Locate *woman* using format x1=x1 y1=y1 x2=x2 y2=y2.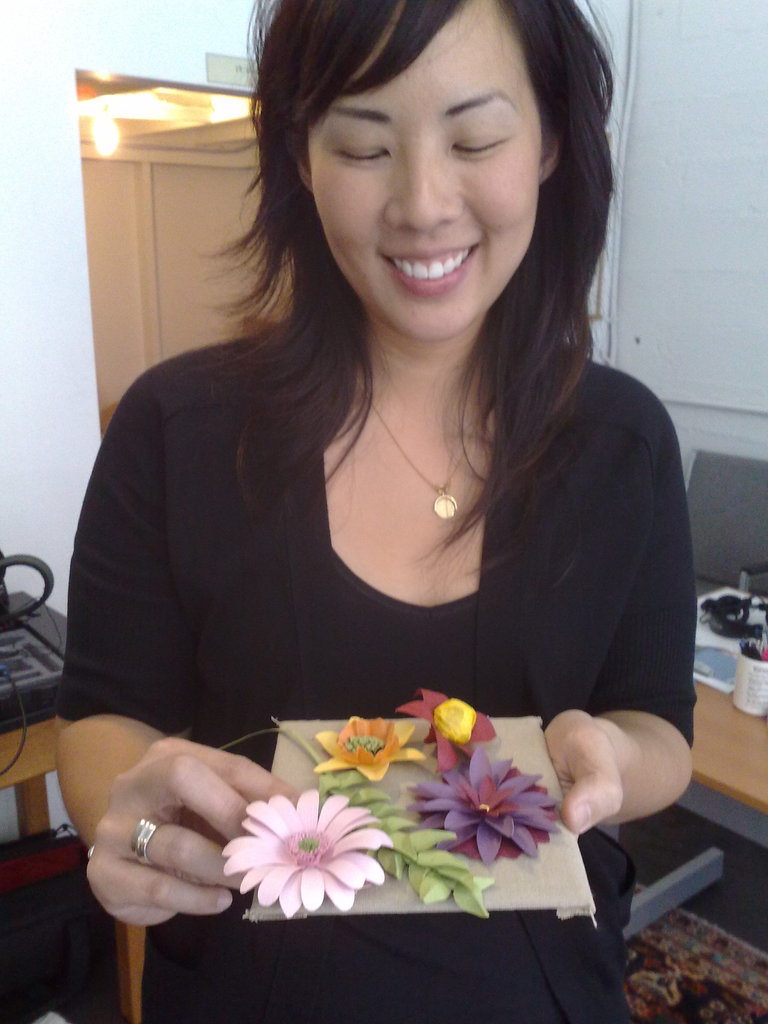
x1=77 y1=0 x2=697 y2=980.
